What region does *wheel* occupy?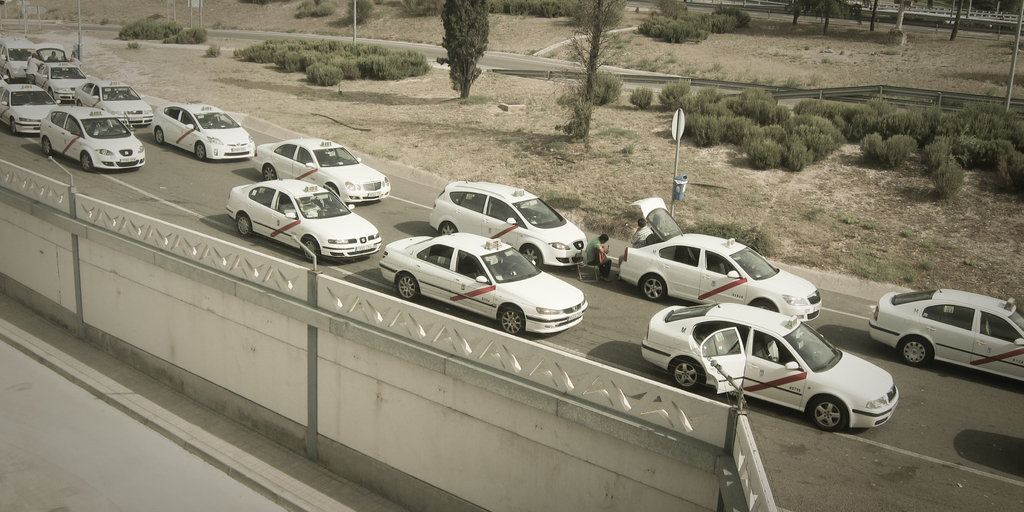
391/273/420/301.
